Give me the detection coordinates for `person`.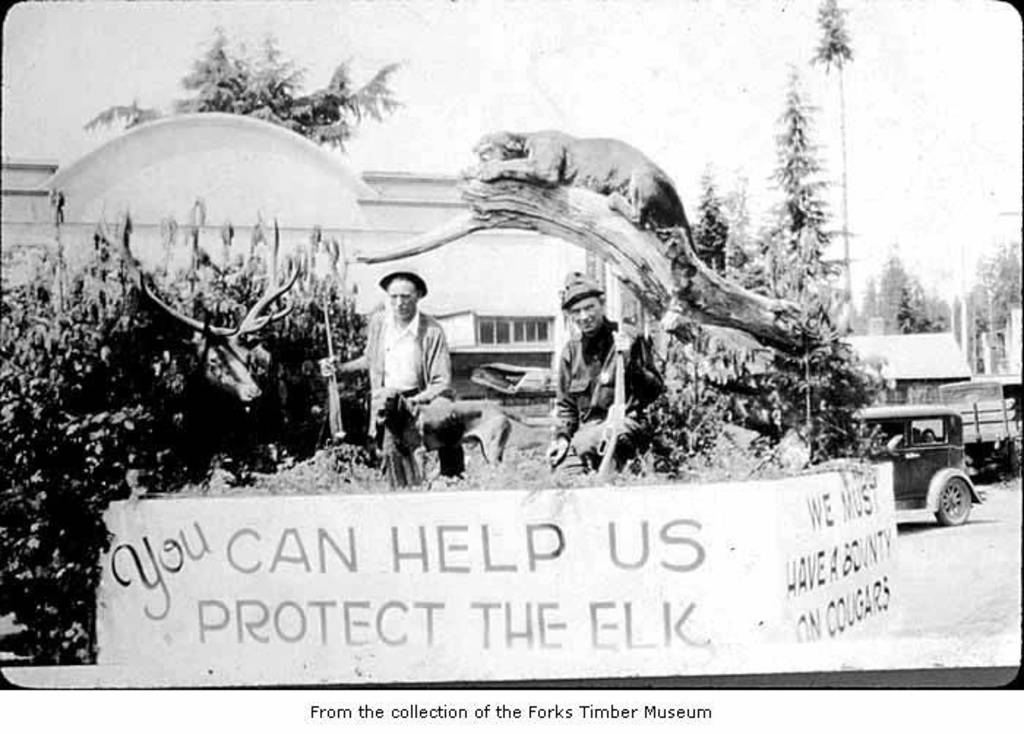
<bbox>560, 269, 623, 465</bbox>.
